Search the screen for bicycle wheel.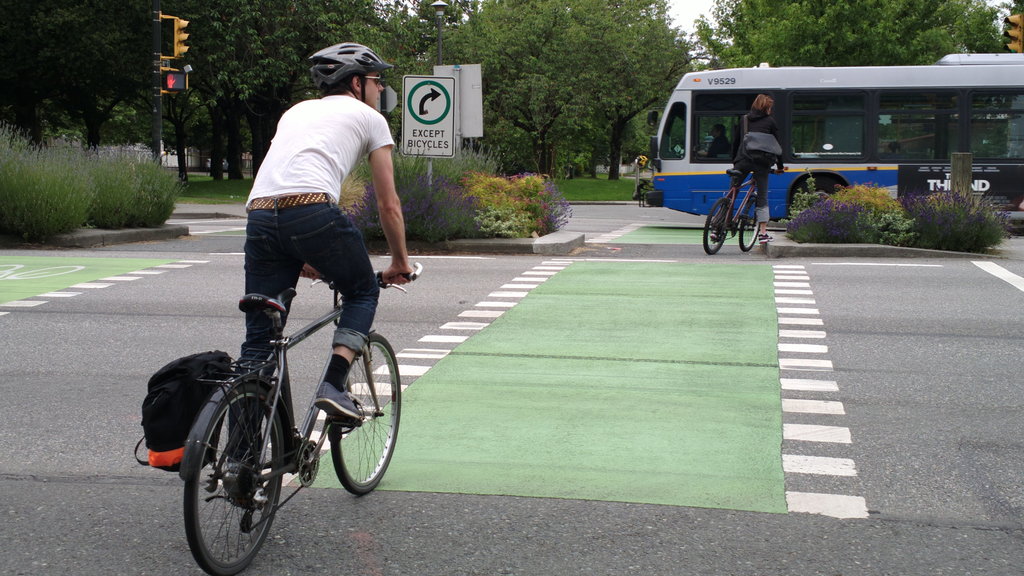
Found at [174, 382, 285, 564].
